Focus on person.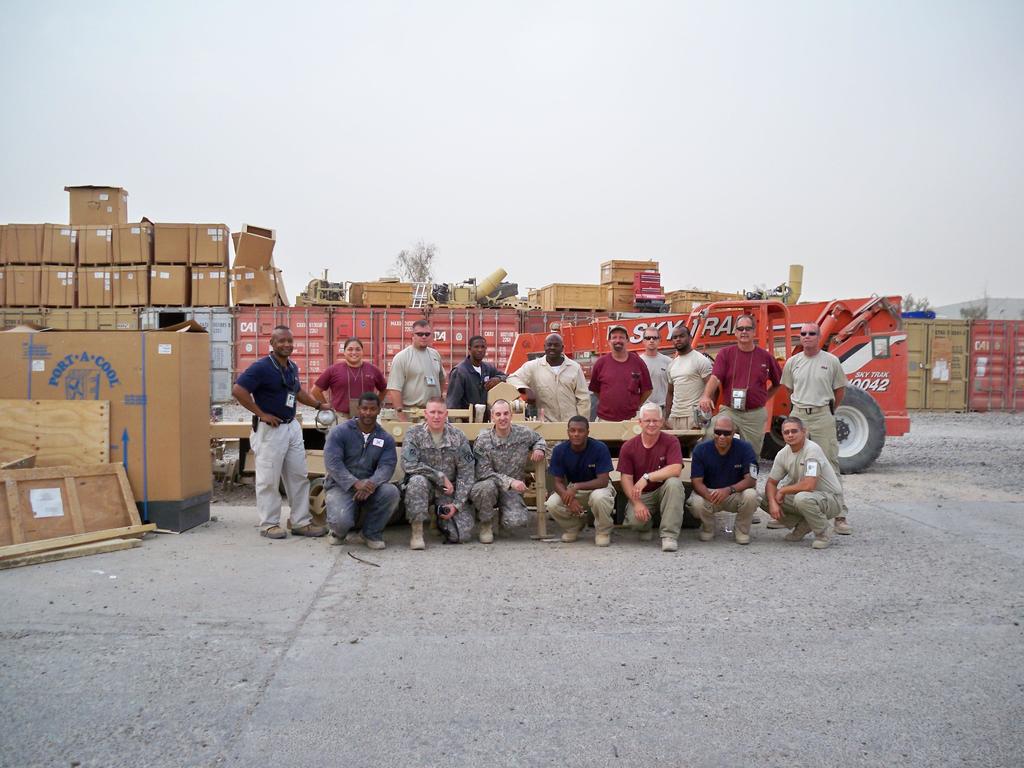
Focused at bbox=[467, 399, 547, 548].
